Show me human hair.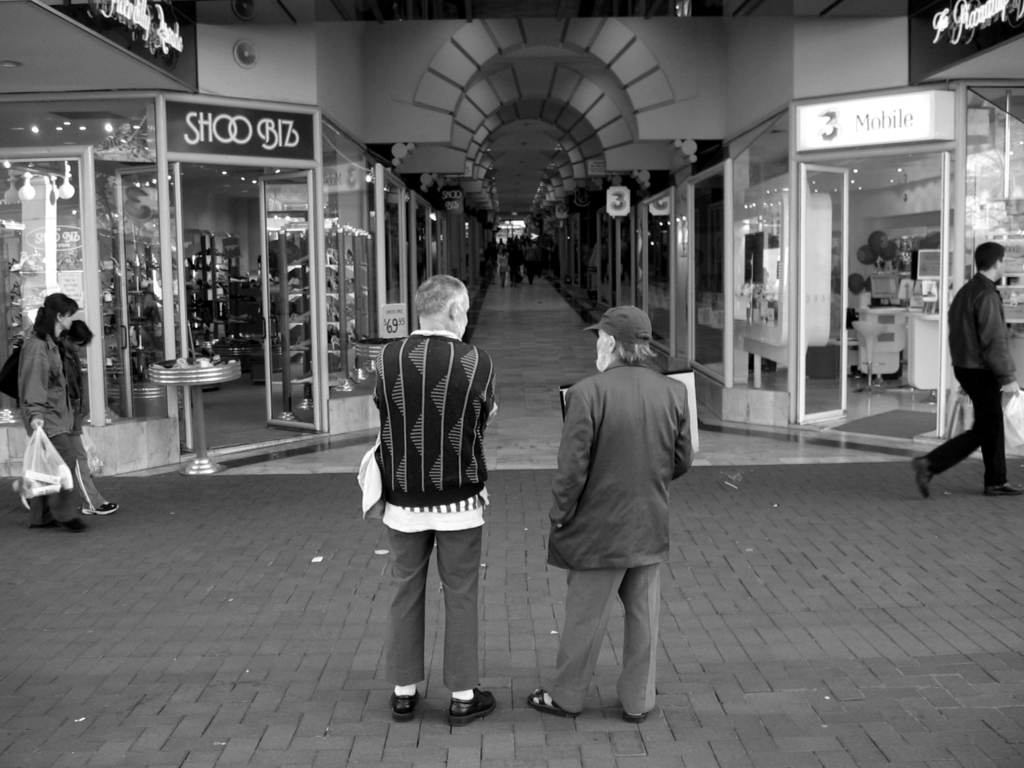
human hair is here: 975 241 1005 271.
